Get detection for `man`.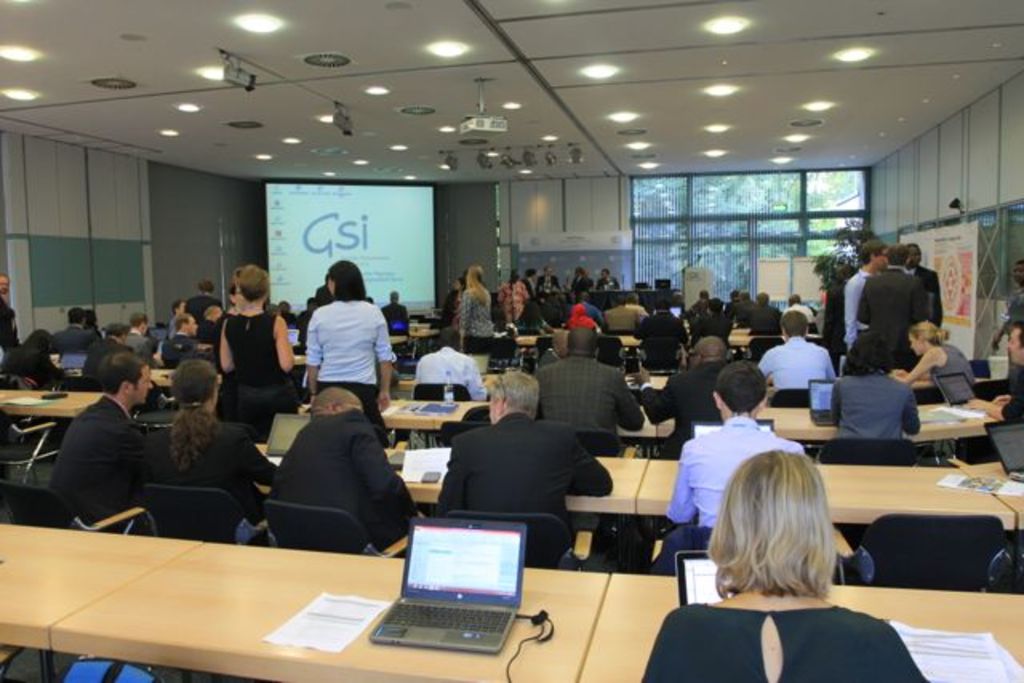
Detection: region(866, 235, 933, 373).
